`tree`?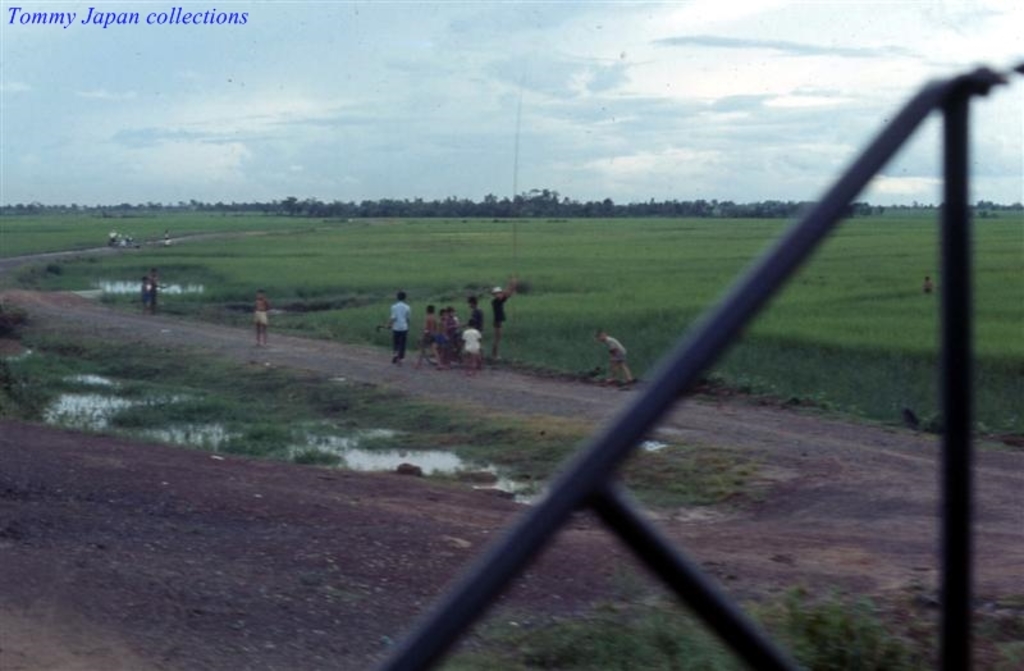
<bbox>442, 563, 740, 670</bbox>
